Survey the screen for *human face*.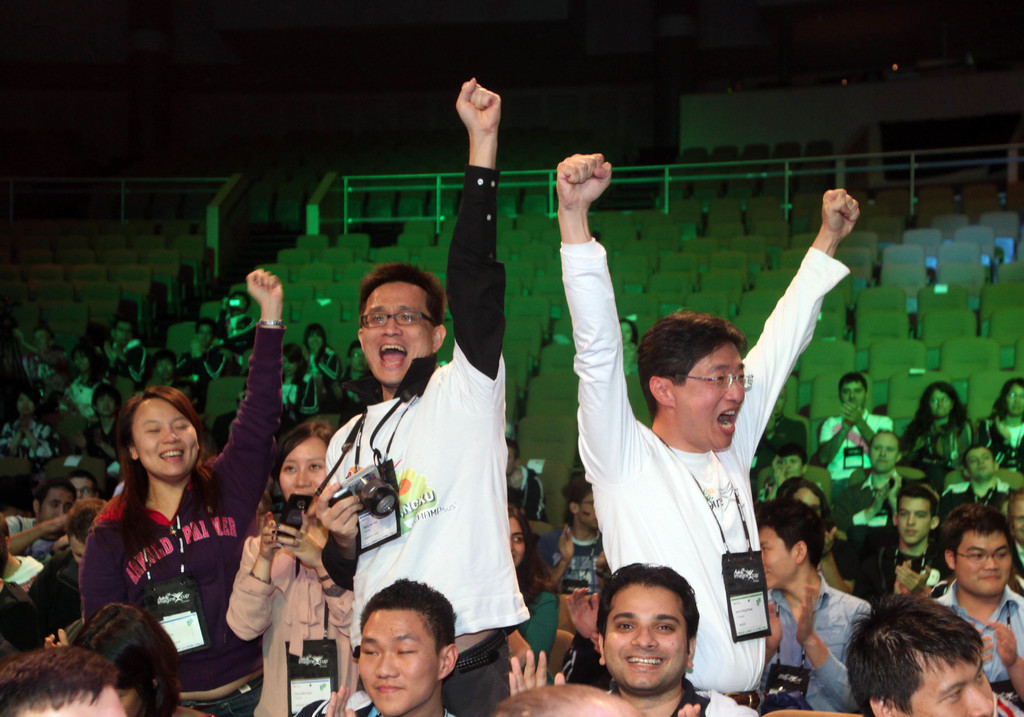
Survey found: Rect(900, 503, 928, 544).
